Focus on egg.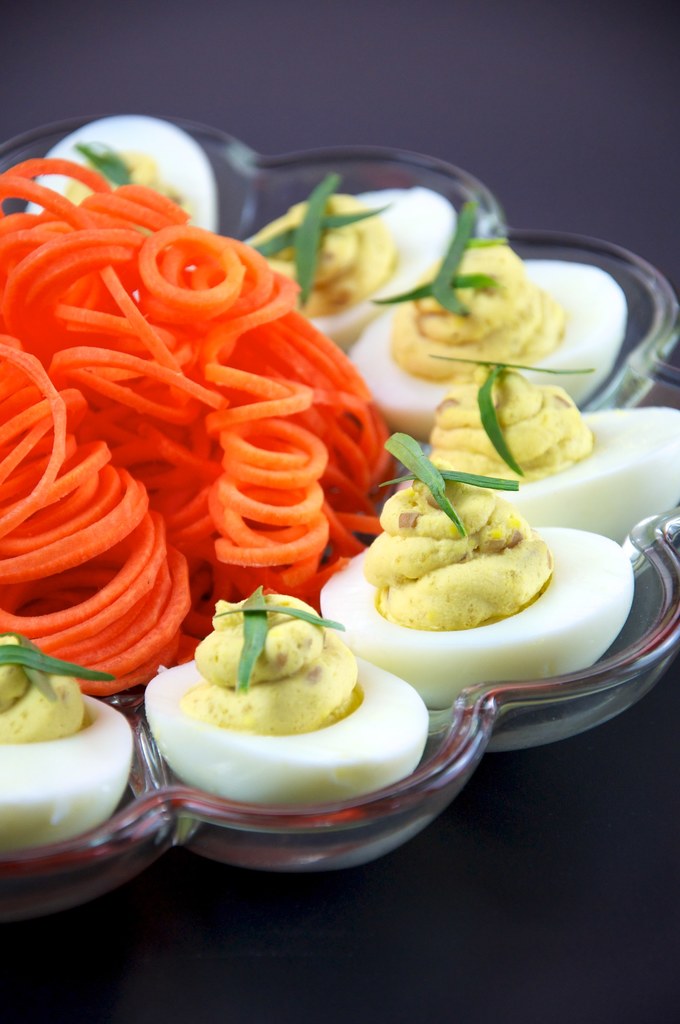
Focused at region(0, 681, 136, 842).
